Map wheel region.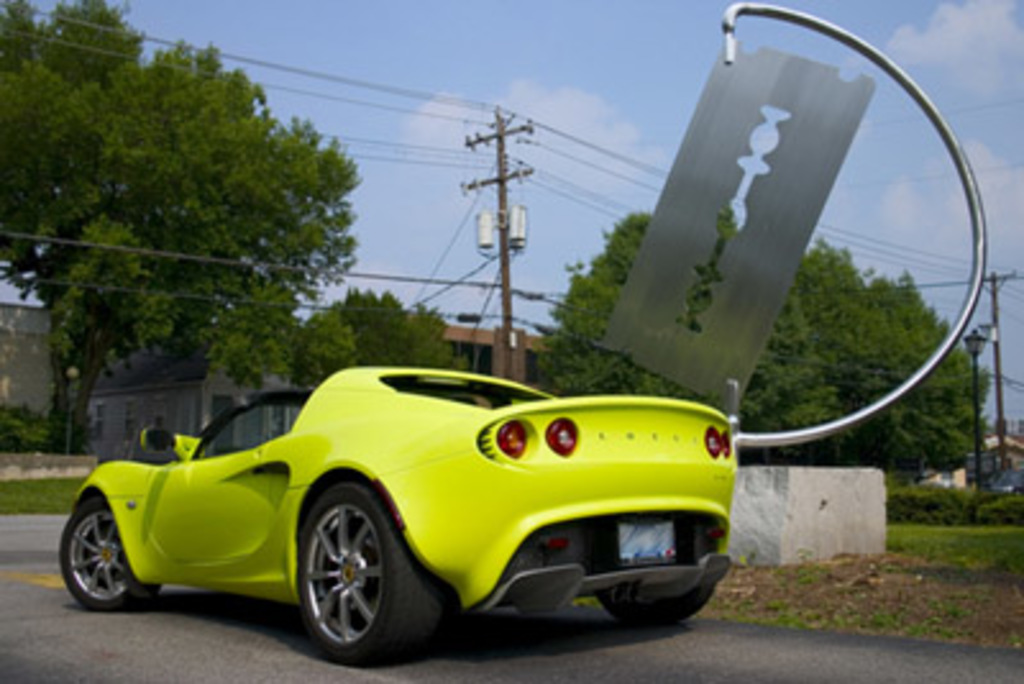
Mapped to crop(61, 492, 156, 607).
